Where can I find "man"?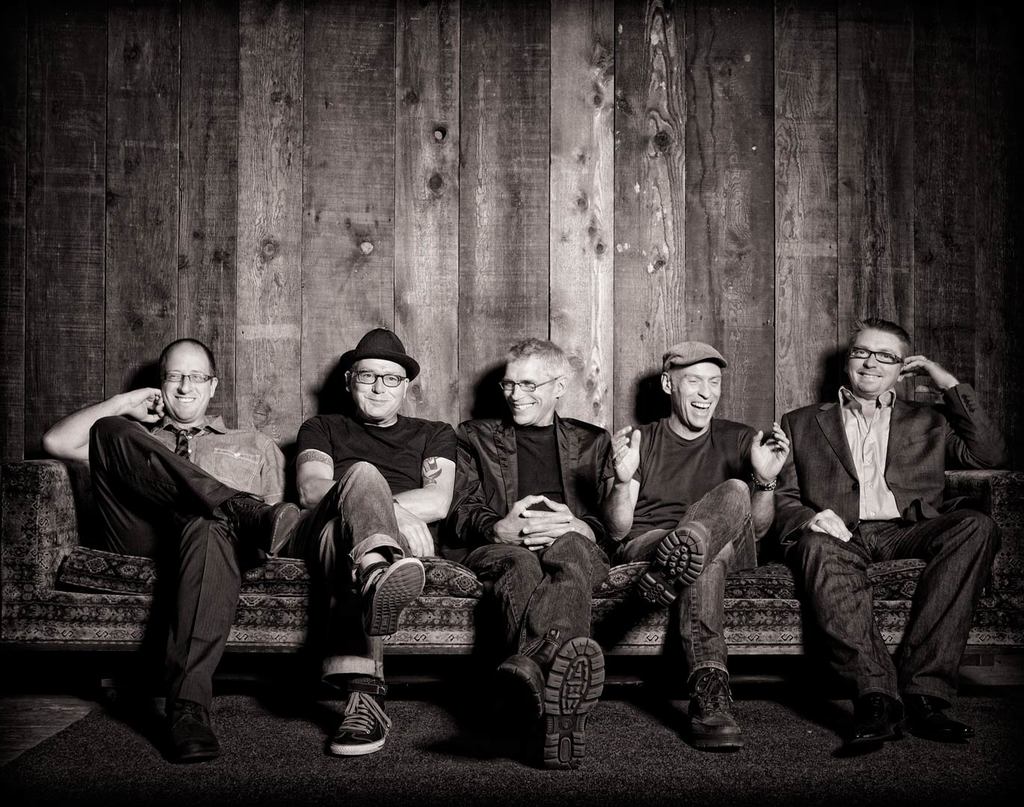
You can find it at <box>772,313,1017,758</box>.
